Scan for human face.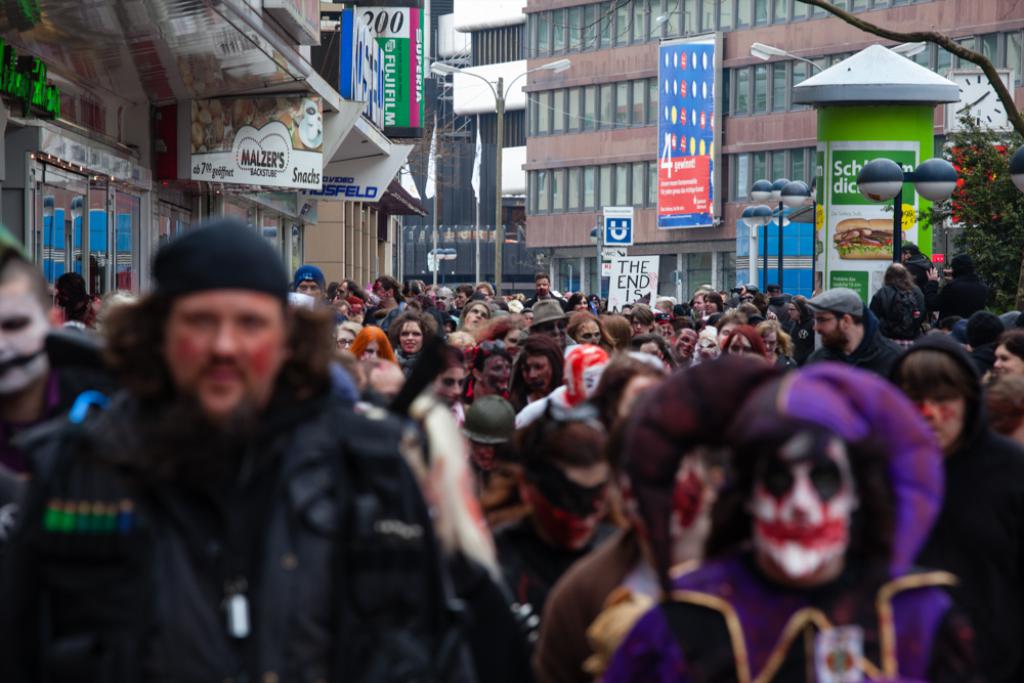
Scan result: box(762, 329, 780, 358).
